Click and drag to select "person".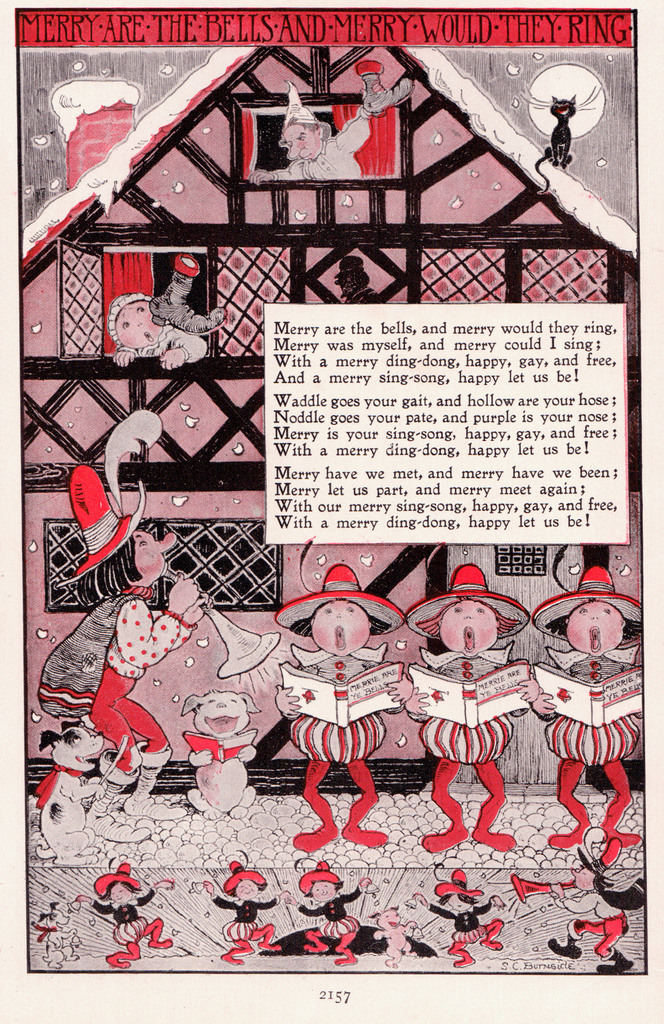
Selection: Rect(245, 79, 391, 179).
